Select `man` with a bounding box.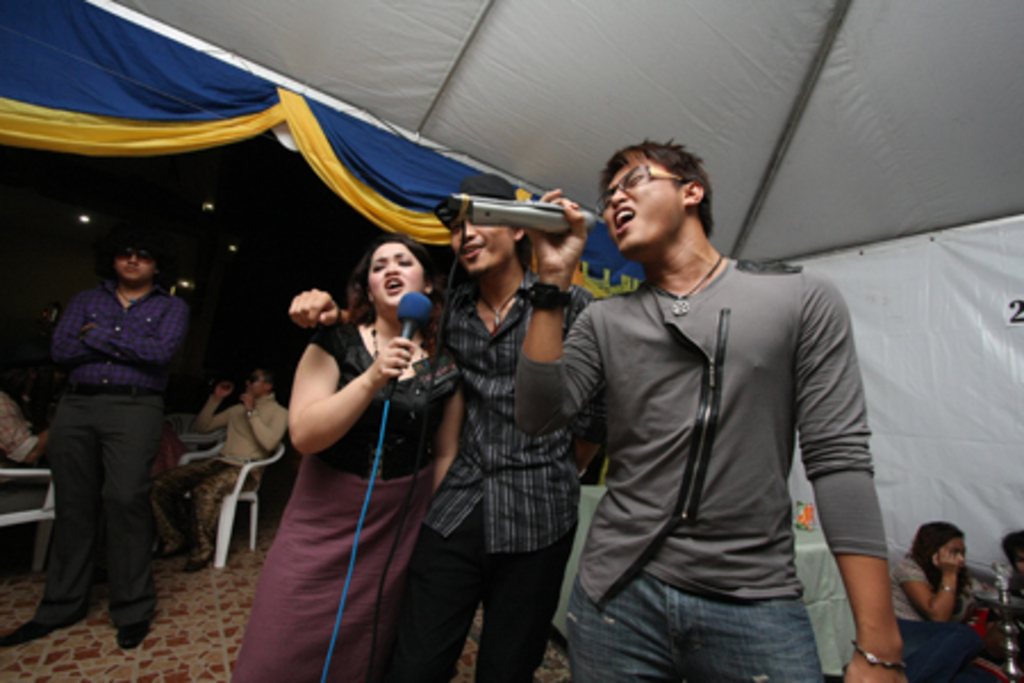
182/367/282/576.
